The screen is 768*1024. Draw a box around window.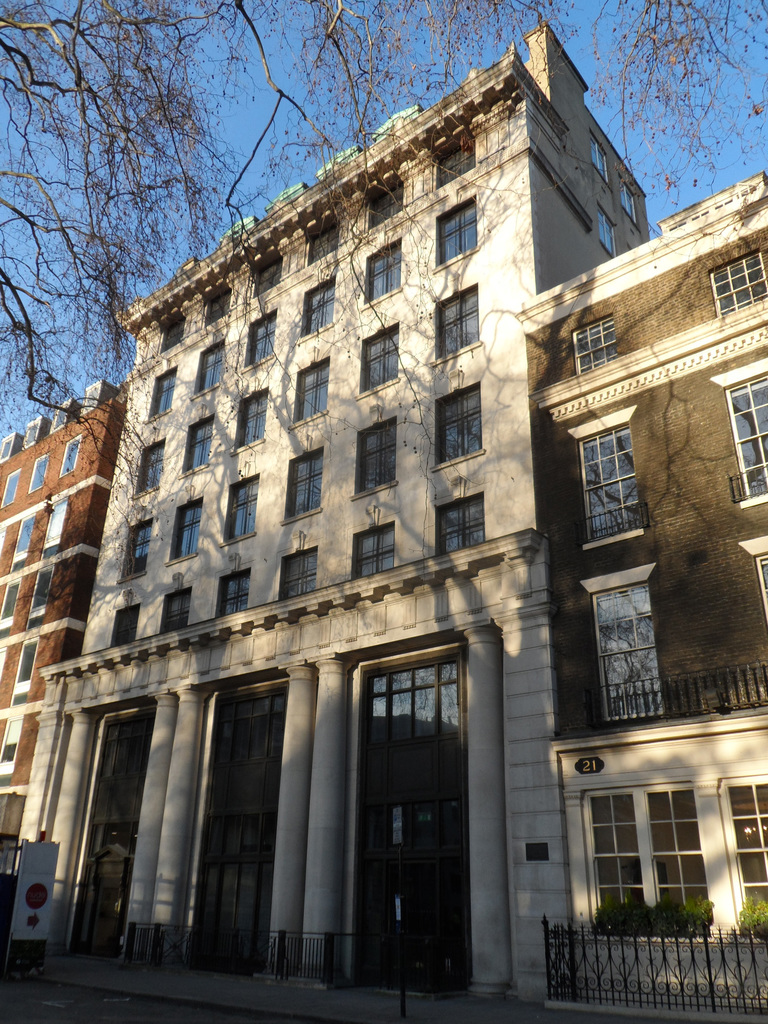
<box>205,287,229,325</box>.
